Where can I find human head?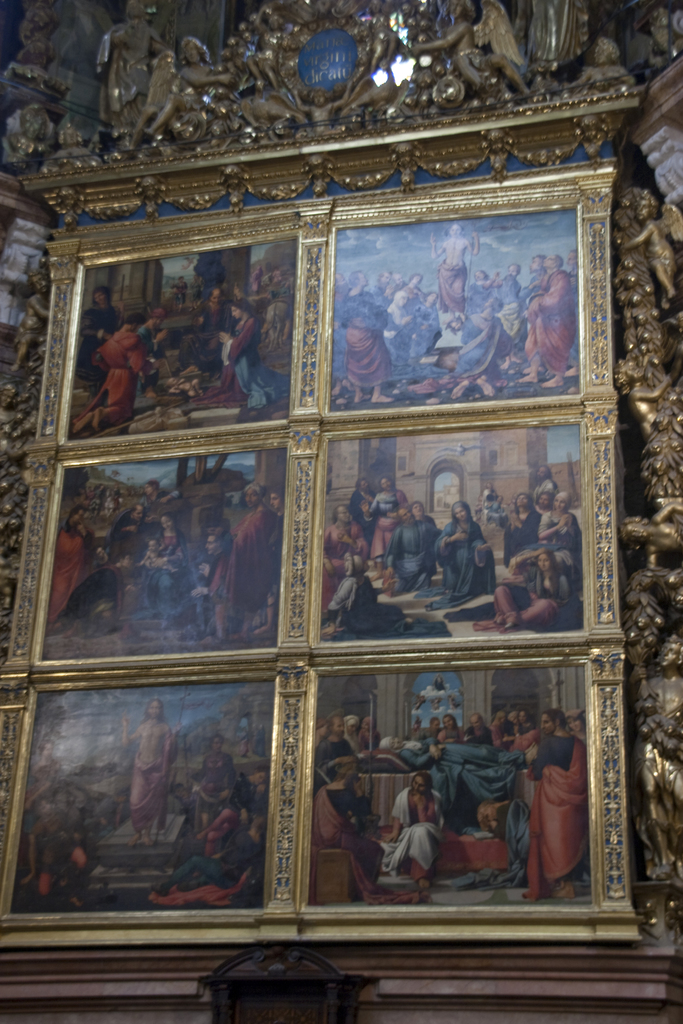
You can find it at (453, 502, 471, 521).
